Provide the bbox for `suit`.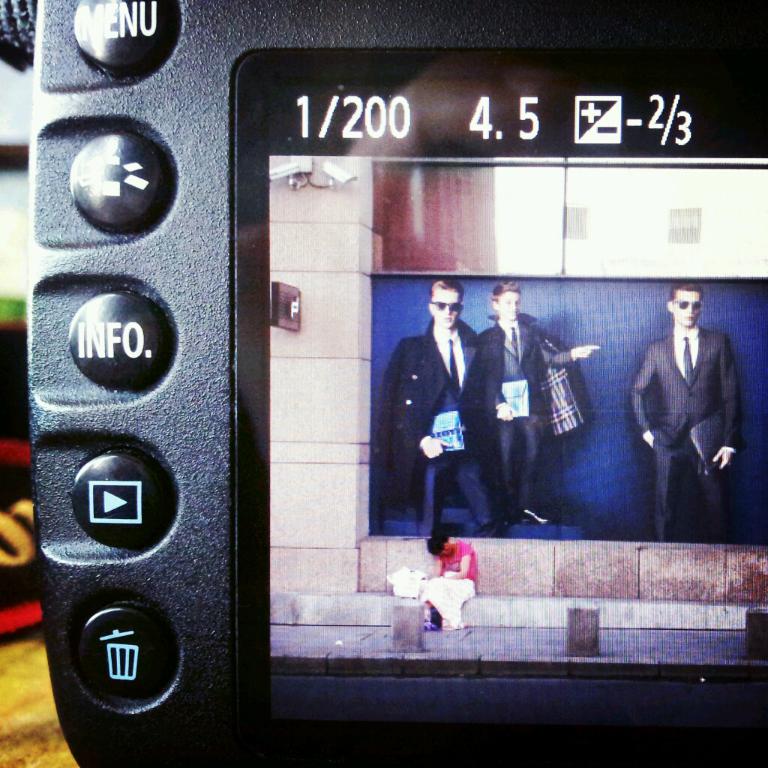
detection(638, 286, 745, 544).
